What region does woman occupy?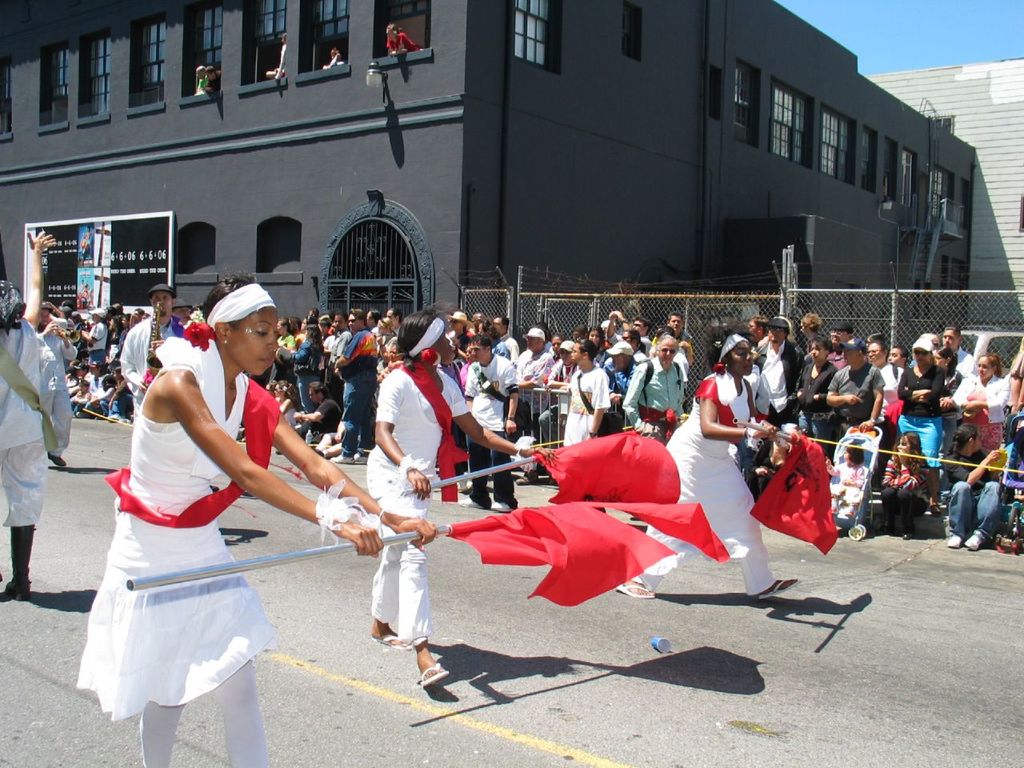
pyautogui.locateOnScreen(381, 18, 433, 57).
